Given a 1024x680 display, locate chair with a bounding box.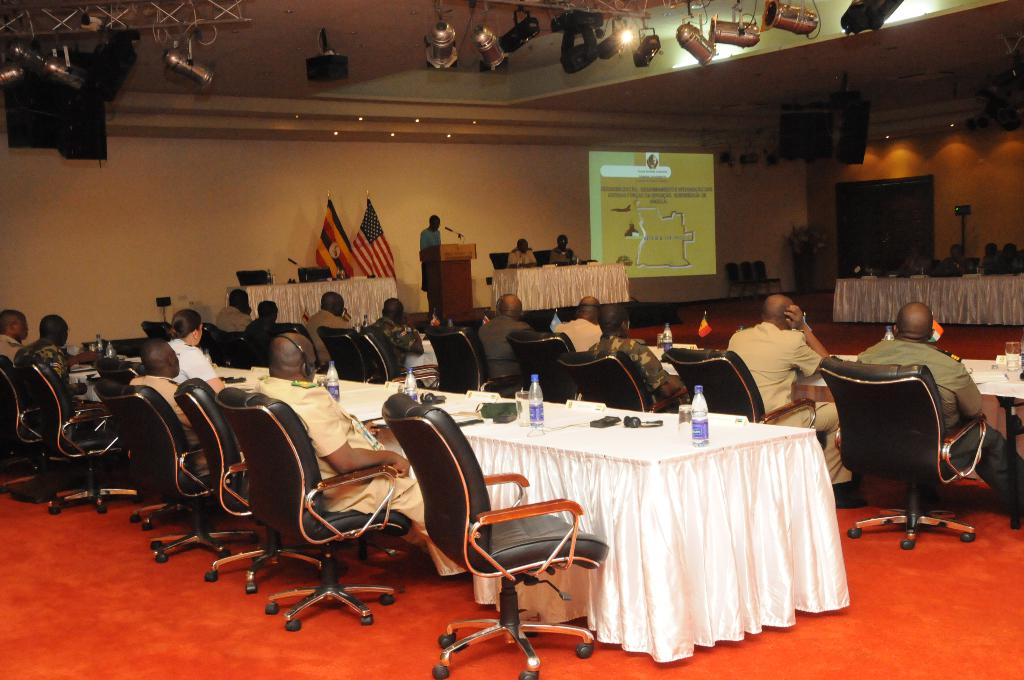
Located: [212,329,269,371].
